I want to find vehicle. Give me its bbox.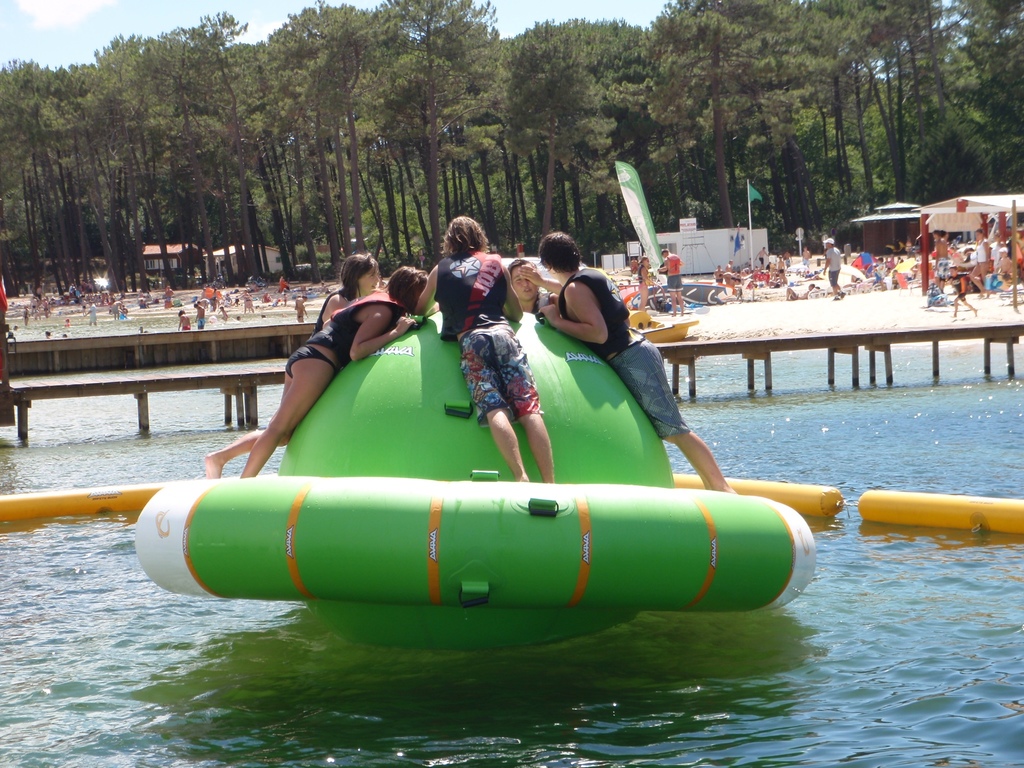
(x1=86, y1=282, x2=816, y2=669).
